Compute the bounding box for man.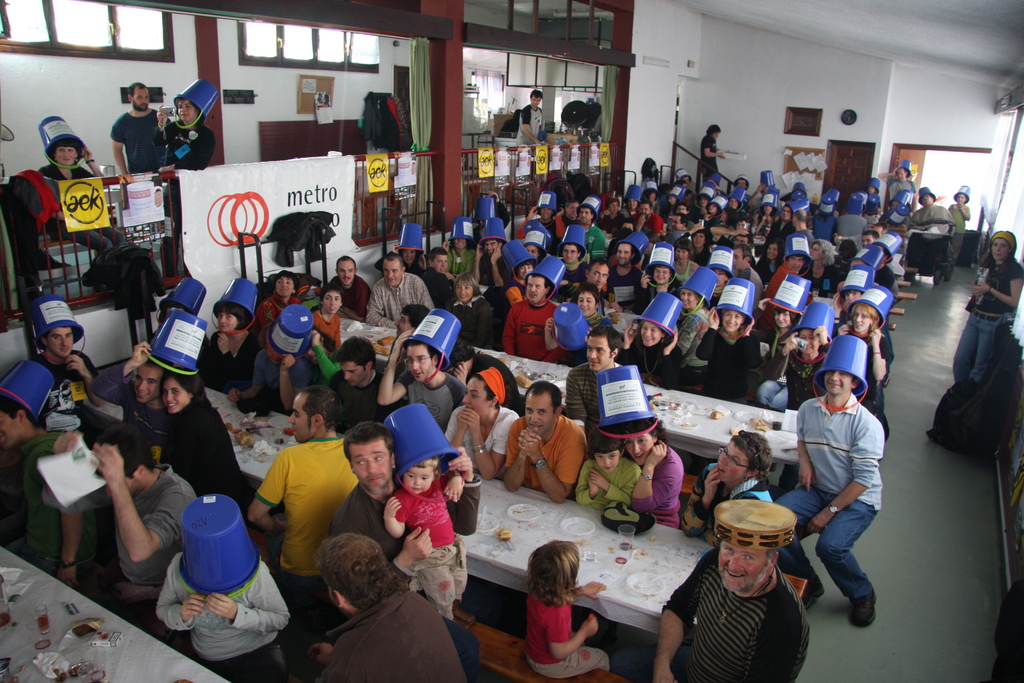
(252,385,360,587).
